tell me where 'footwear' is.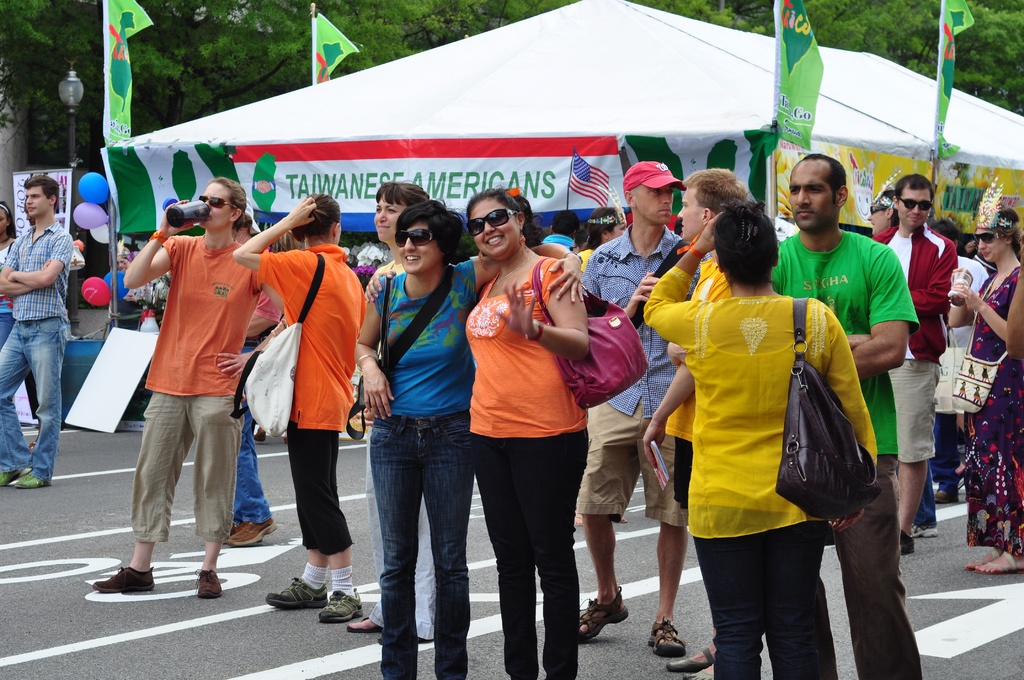
'footwear' is at 575/581/623/645.
